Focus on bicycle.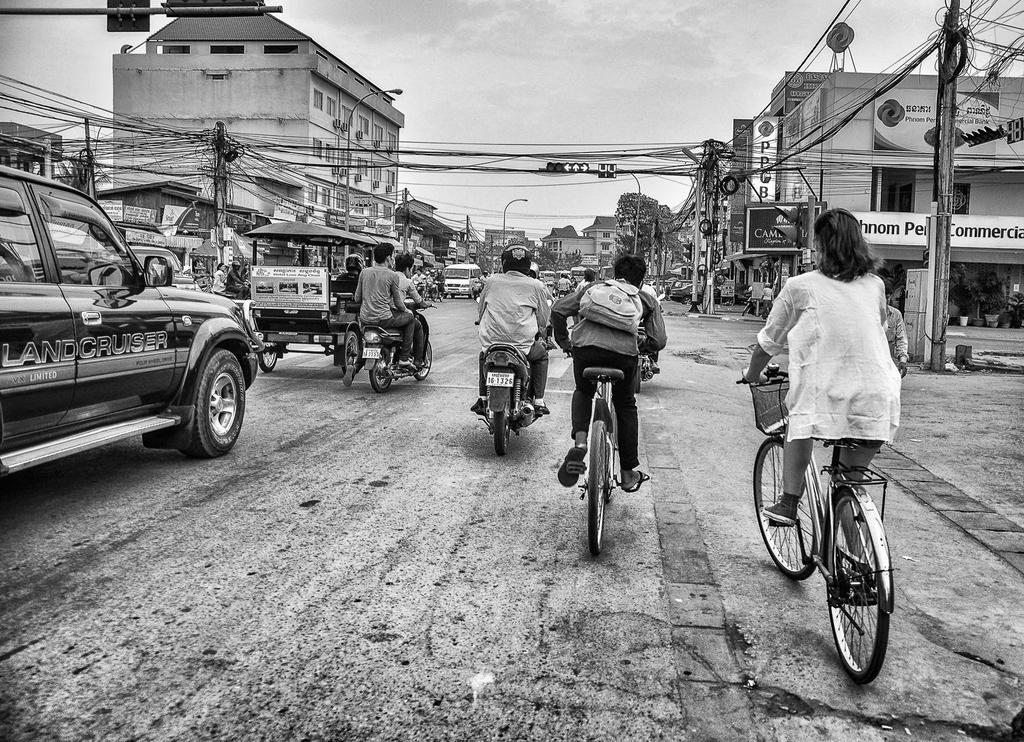
Focused at (763, 387, 890, 674).
